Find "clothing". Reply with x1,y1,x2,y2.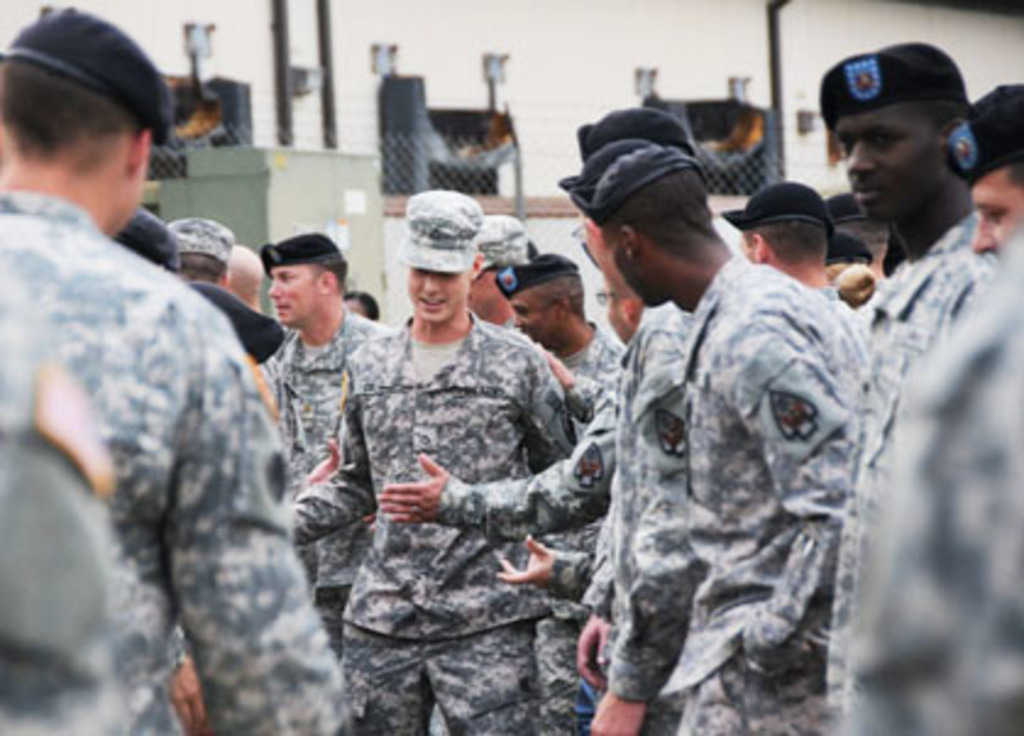
855,227,1022,734.
